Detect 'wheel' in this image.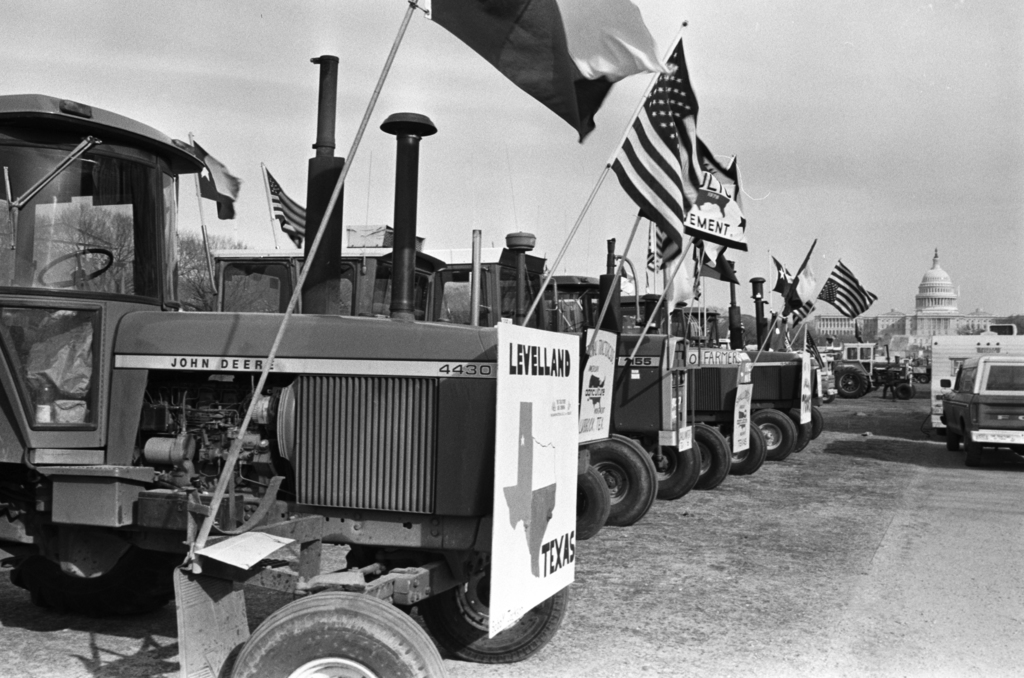
Detection: box=[227, 590, 445, 677].
